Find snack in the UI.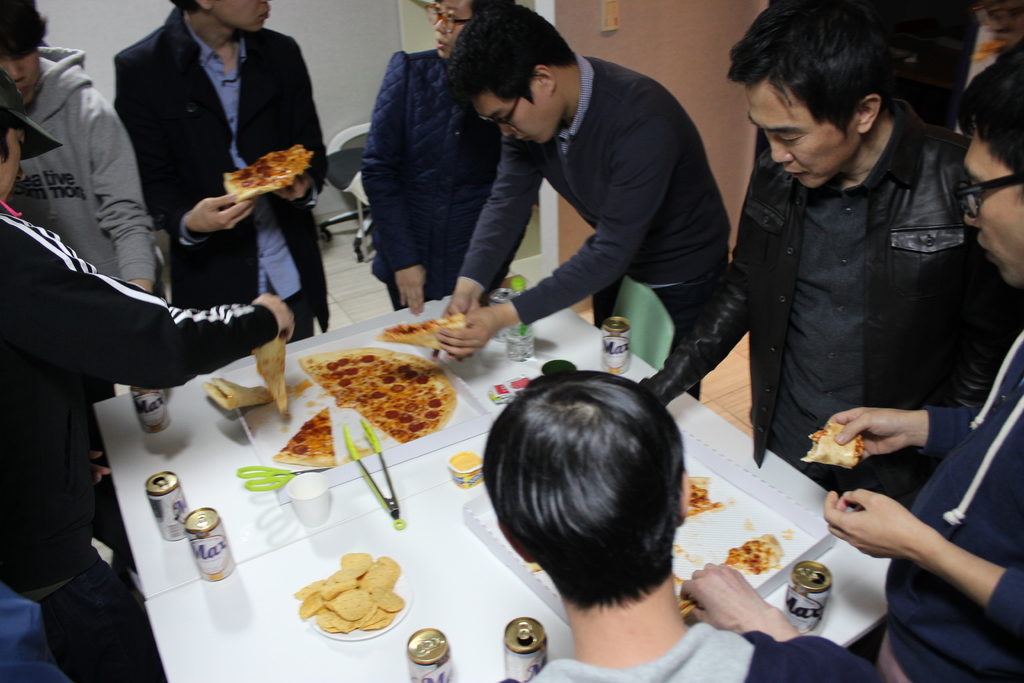
UI element at 785:422:865:470.
